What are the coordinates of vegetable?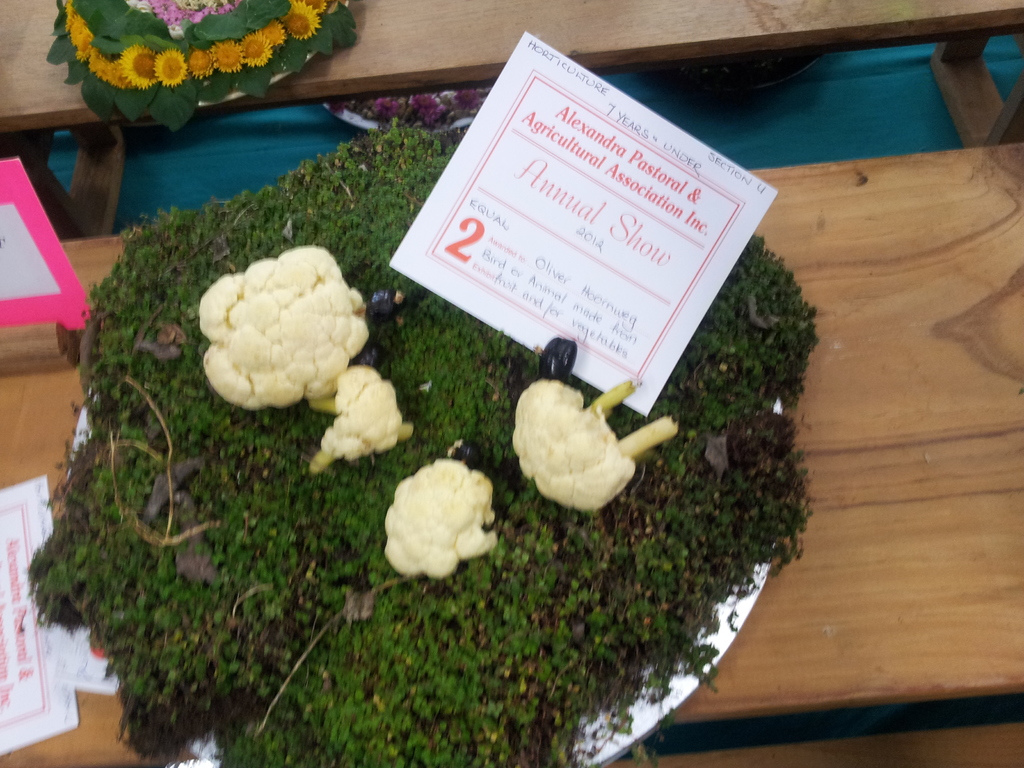
box=[496, 373, 666, 517].
